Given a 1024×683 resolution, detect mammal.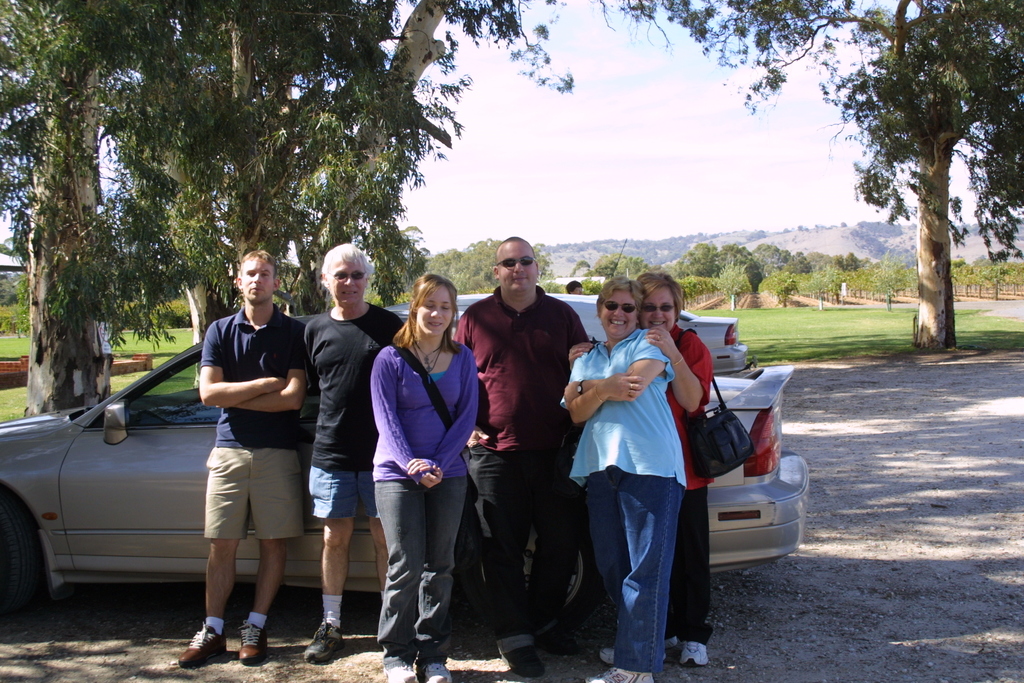
box(565, 267, 712, 667).
